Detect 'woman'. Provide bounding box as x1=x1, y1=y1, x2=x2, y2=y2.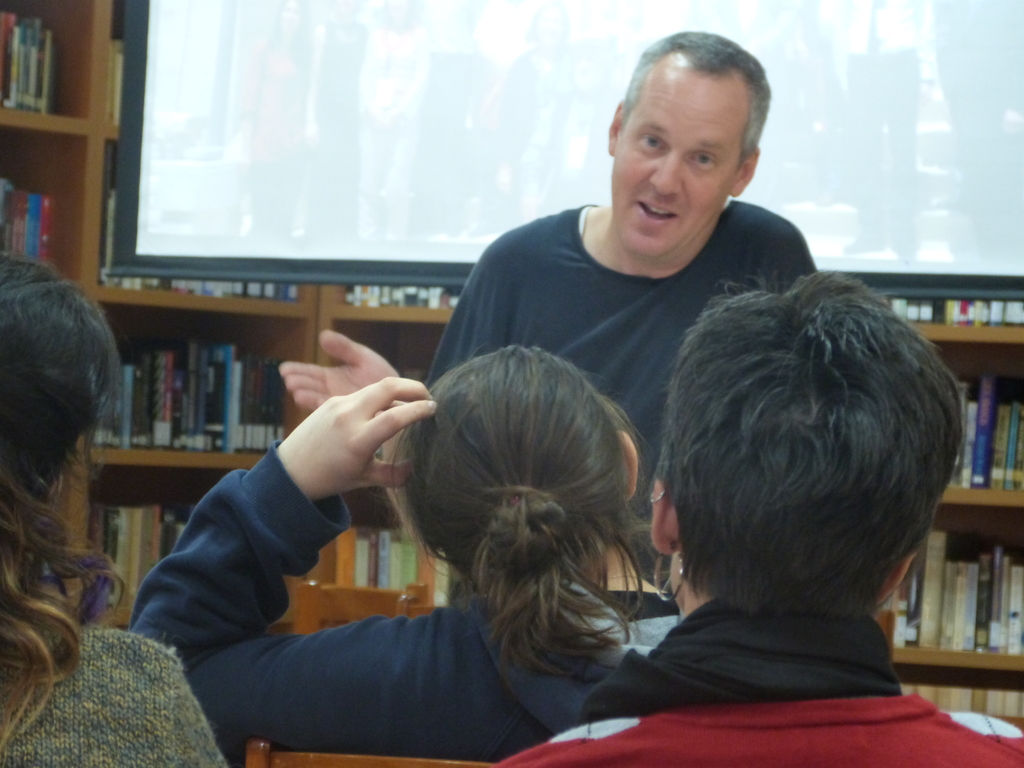
x1=180, y1=307, x2=582, y2=734.
